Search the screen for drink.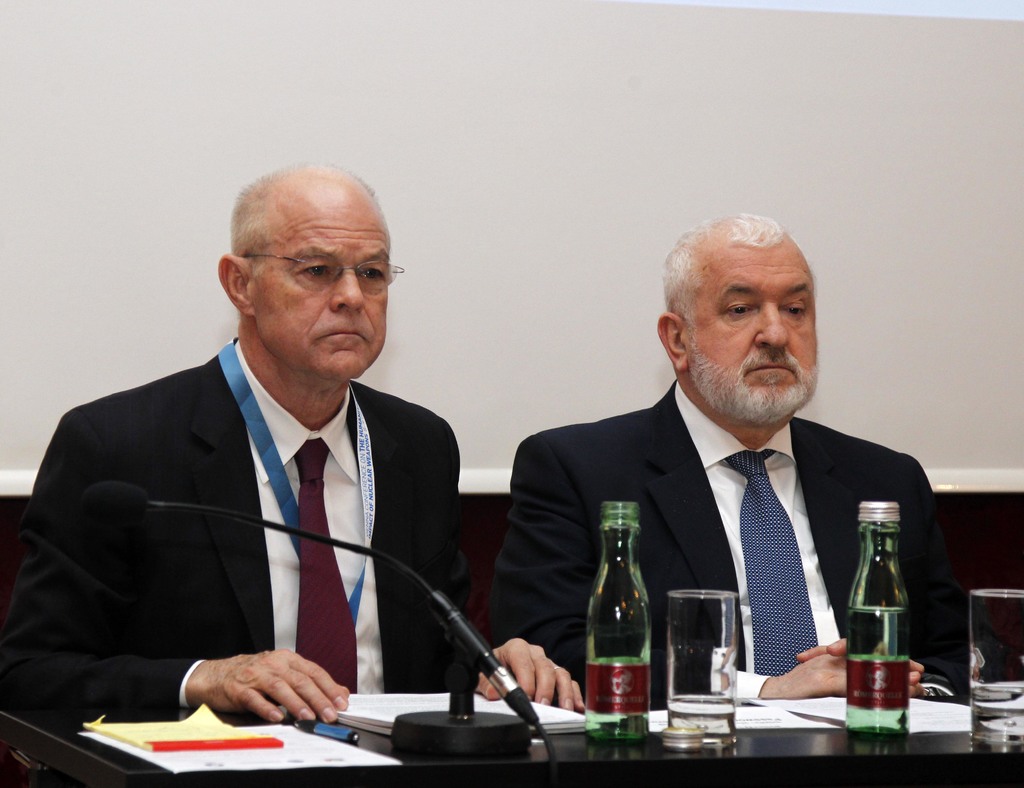
Found at 666,693,731,738.
